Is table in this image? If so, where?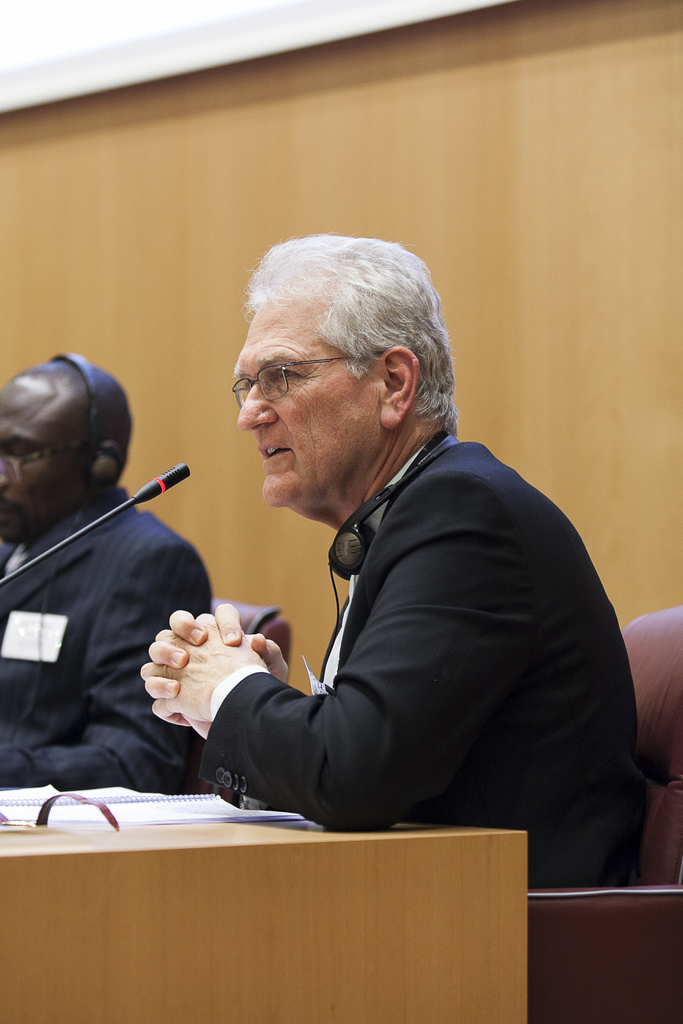
Yes, at 0, 780, 535, 1023.
